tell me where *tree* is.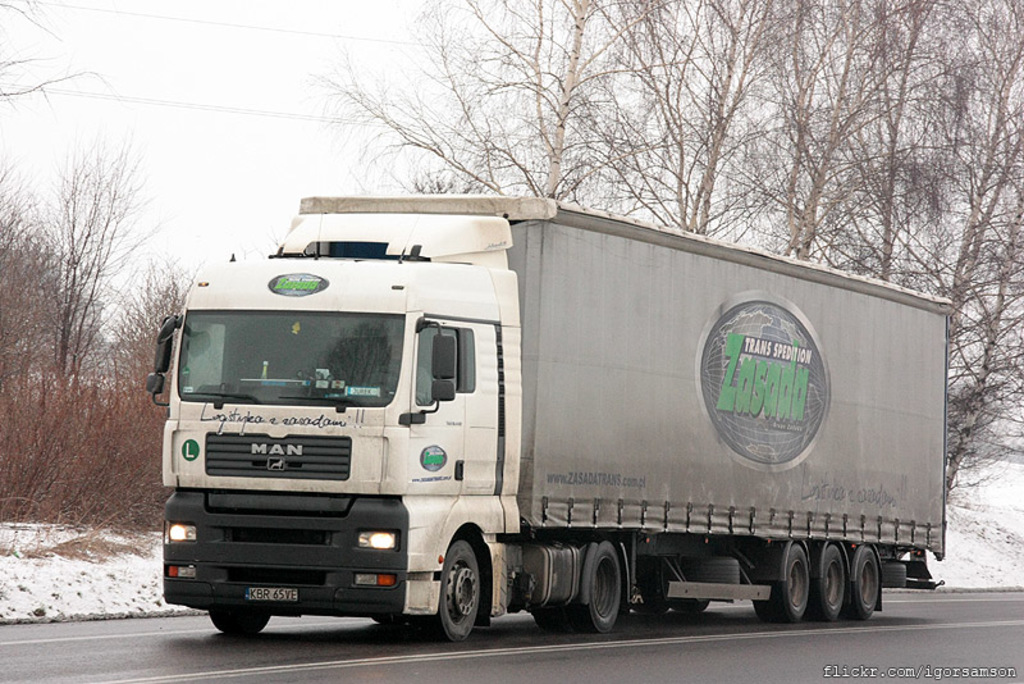
*tree* is at 278:0:654:227.
